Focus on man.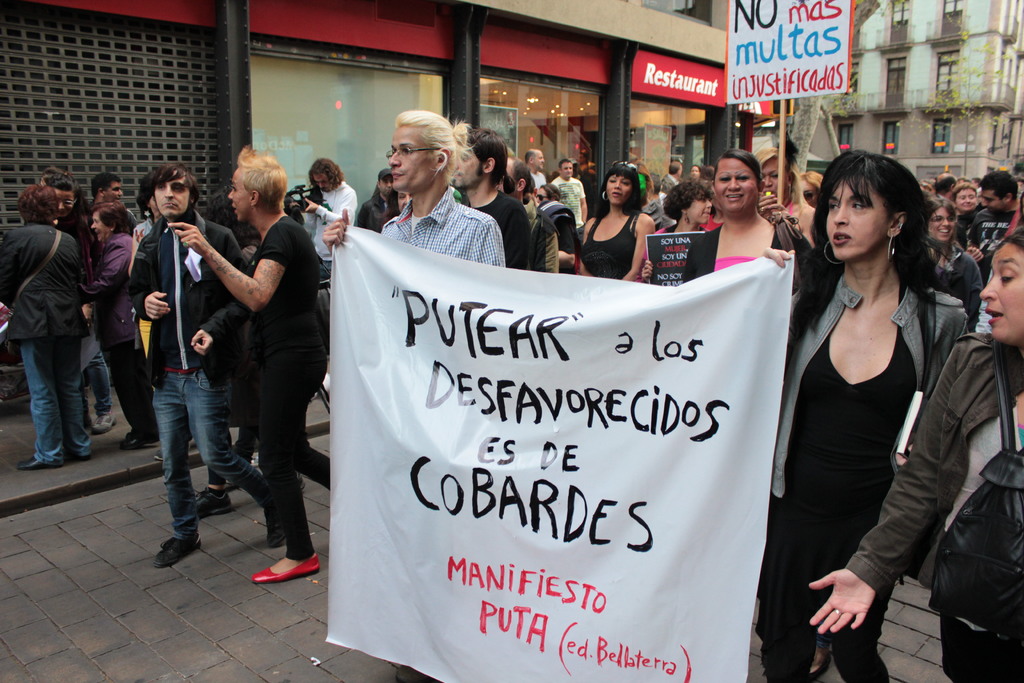
Focused at x1=303 y1=157 x2=354 y2=382.
